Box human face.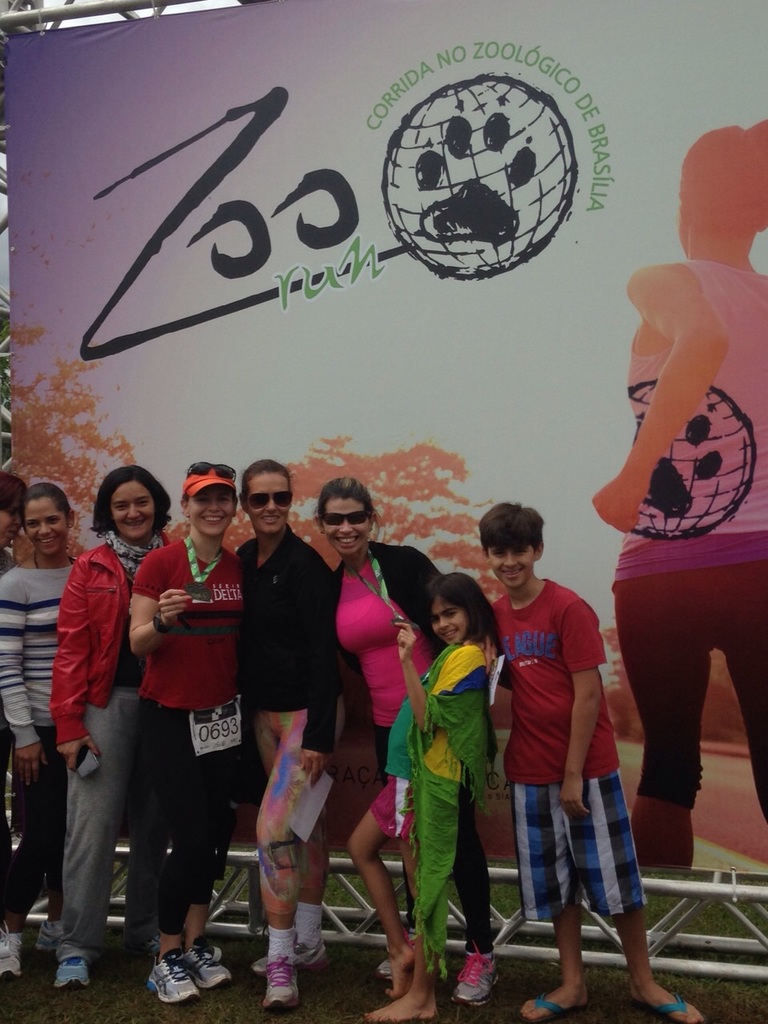
box=[246, 476, 299, 538].
